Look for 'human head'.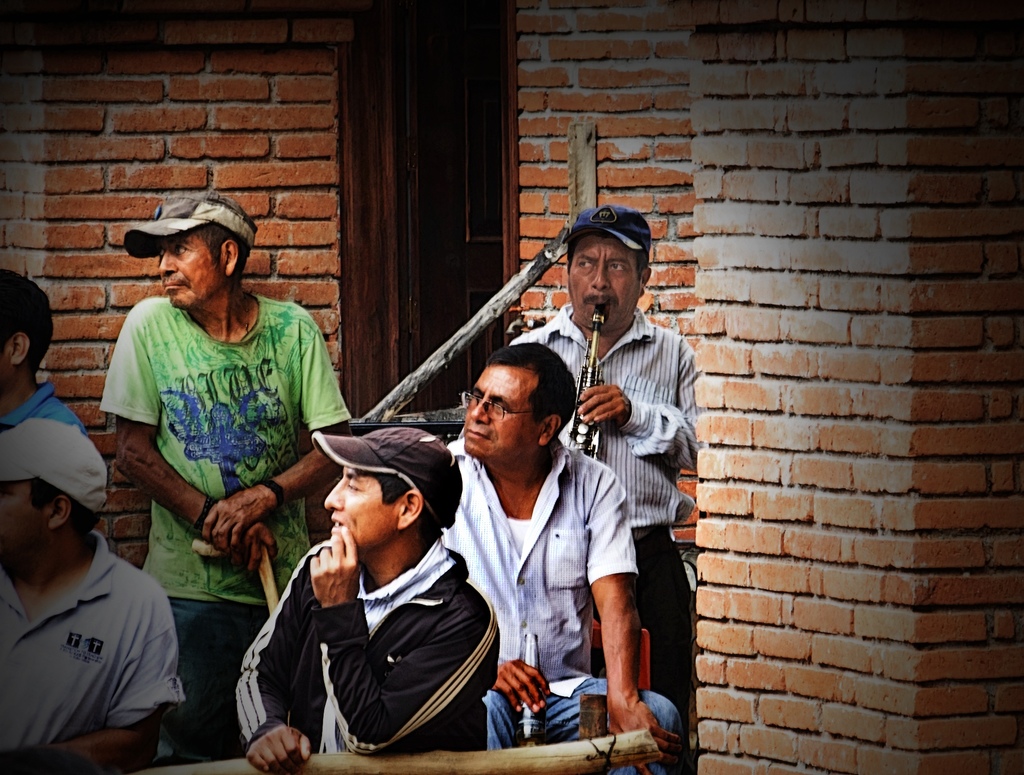
Found: 564,208,653,334.
